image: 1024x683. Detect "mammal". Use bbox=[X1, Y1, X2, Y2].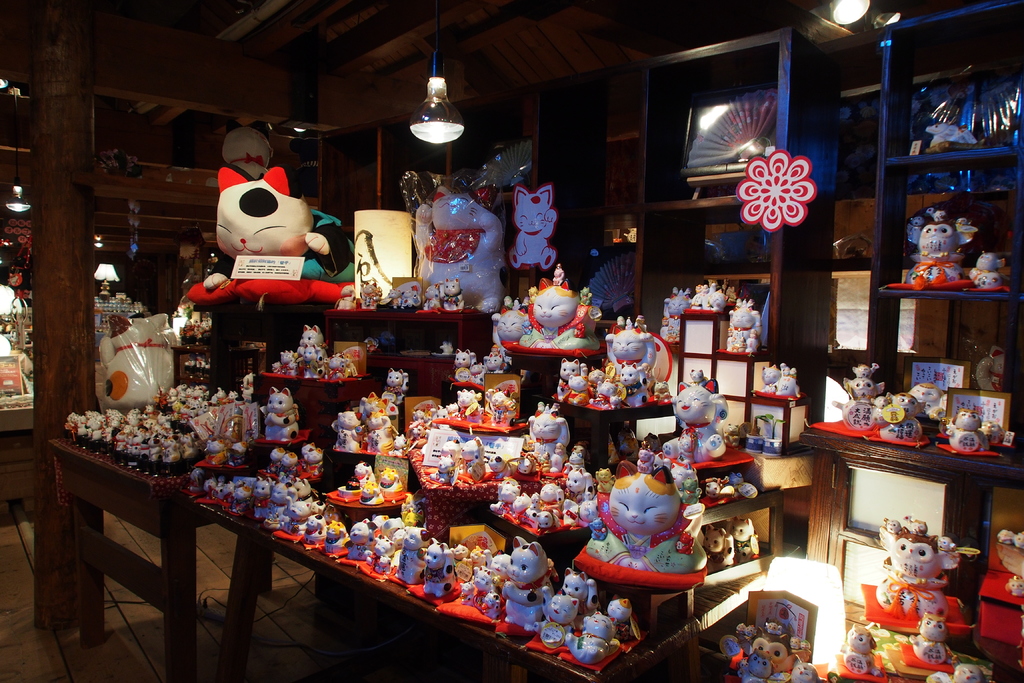
bbox=[908, 612, 948, 667].
